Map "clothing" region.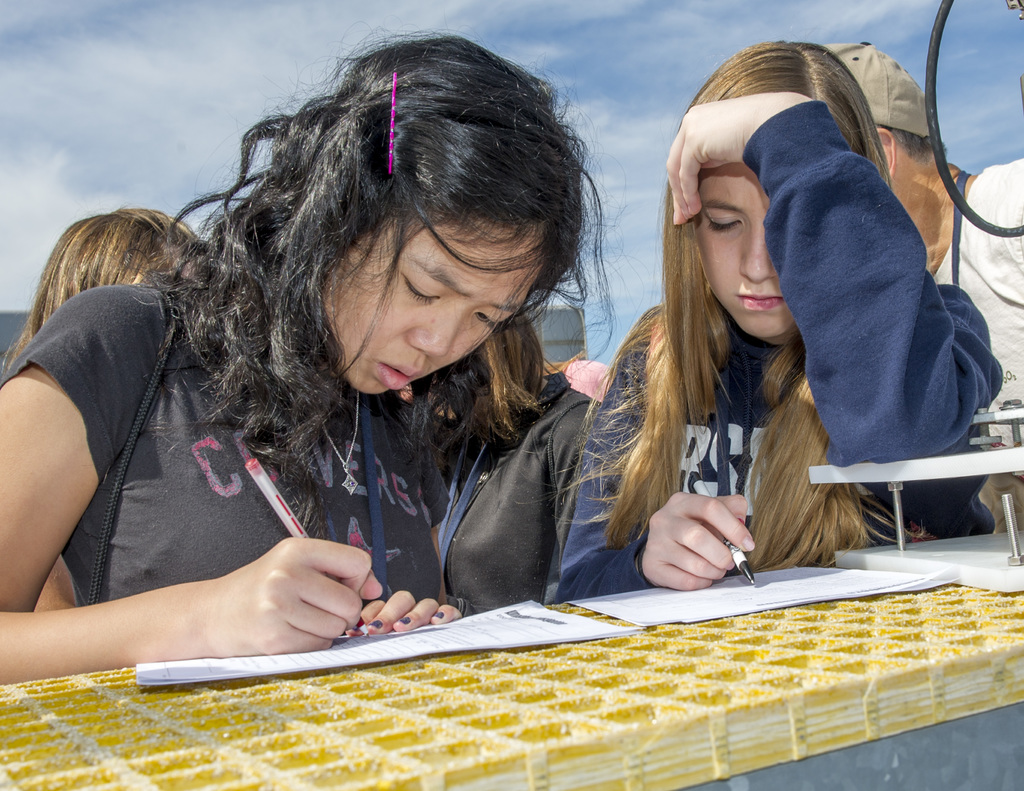
Mapped to <region>0, 278, 444, 597</region>.
